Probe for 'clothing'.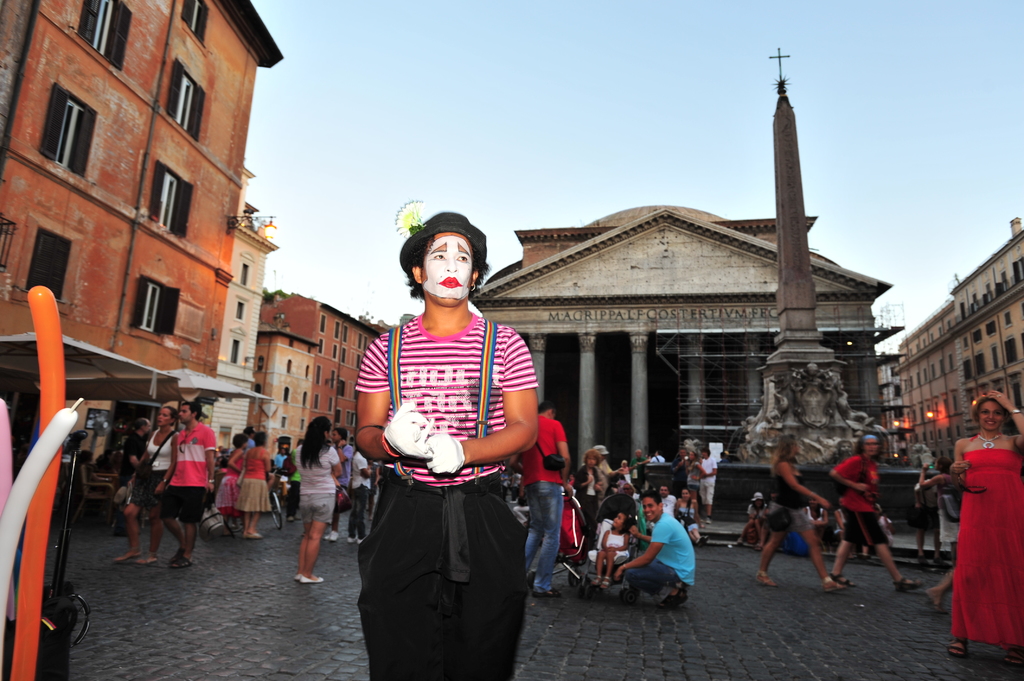
Probe result: 831:459:894:547.
